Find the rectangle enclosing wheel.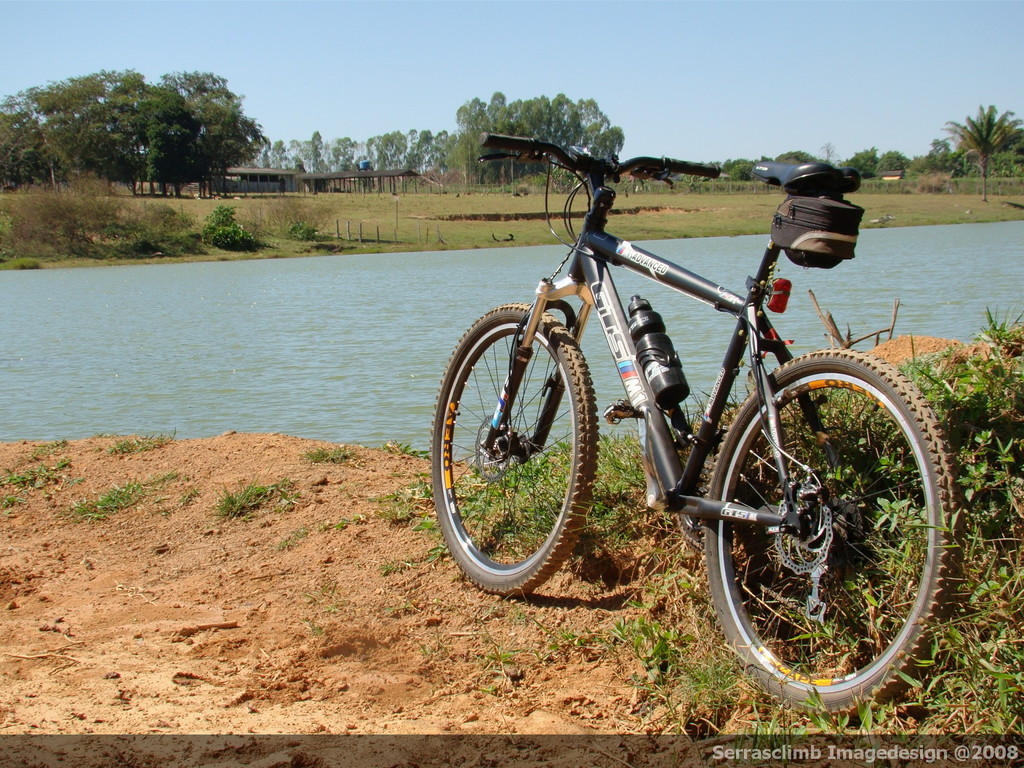
l=430, t=301, r=599, b=594.
